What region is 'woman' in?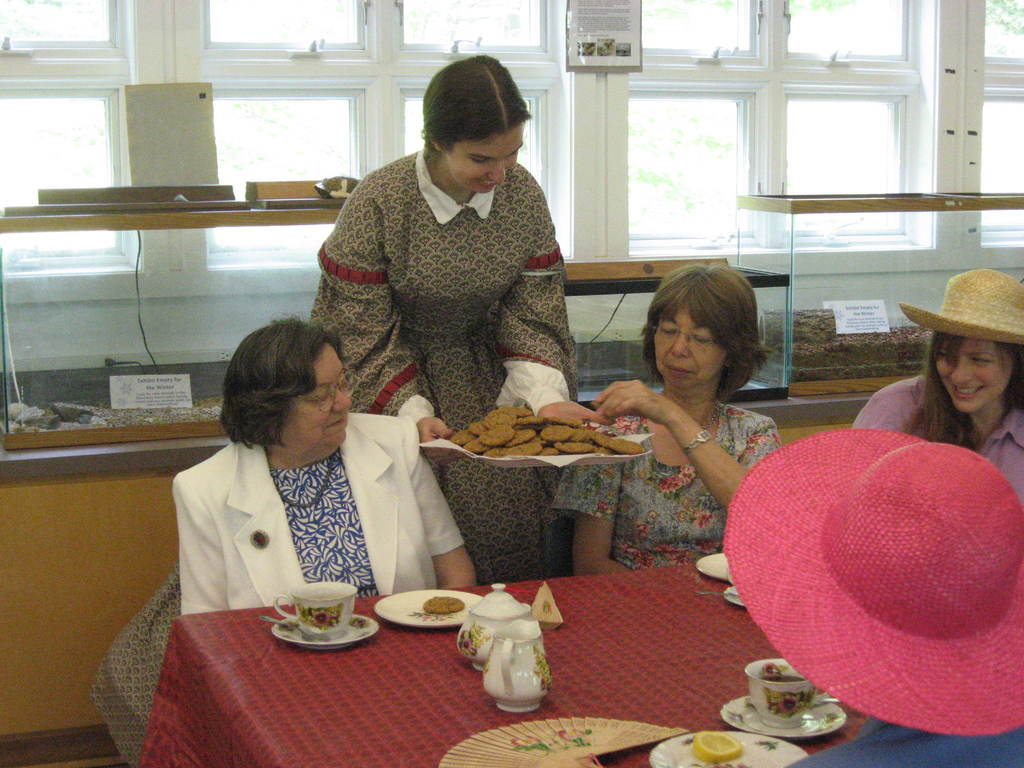
Rect(150, 313, 444, 660).
